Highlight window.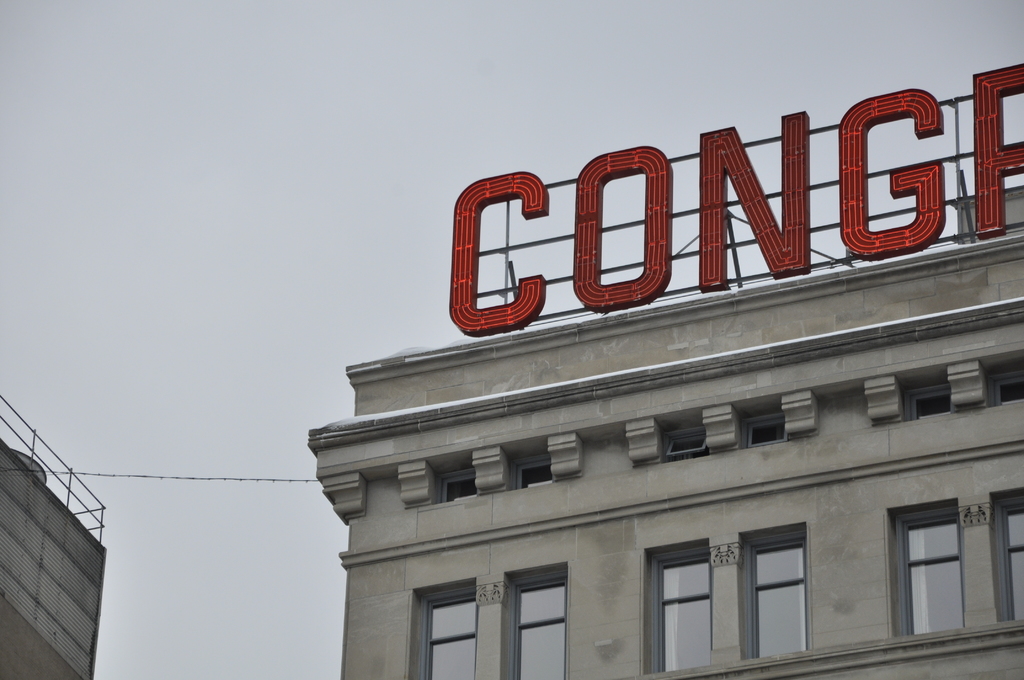
Highlighted region: x1=749 y1=540 x2=808 y2=662.
